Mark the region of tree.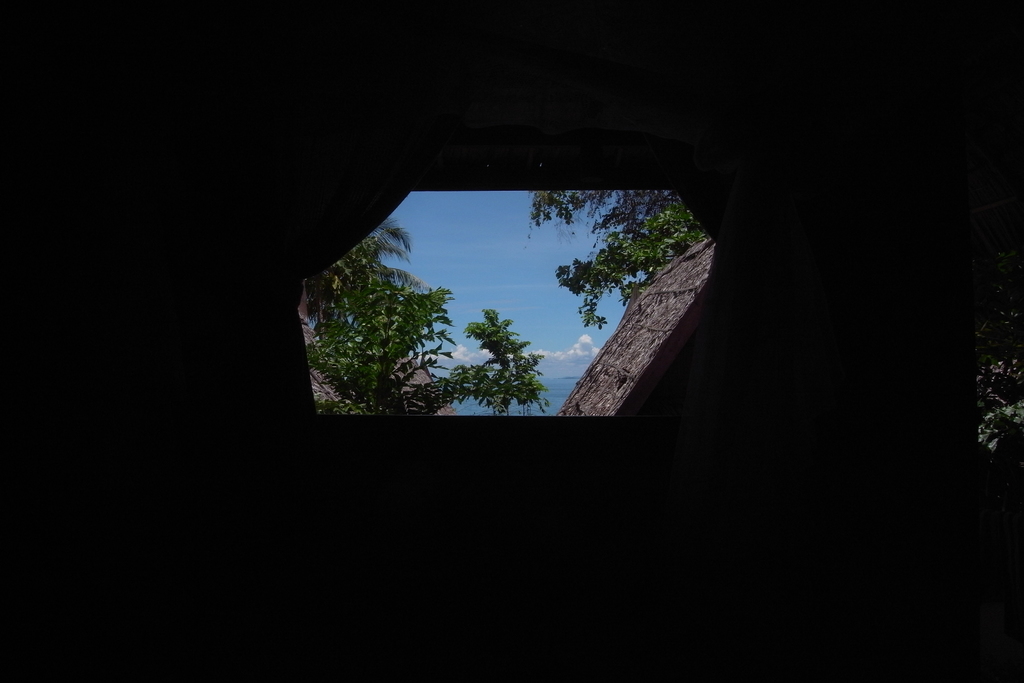
Region: {"x1": 531, "y1": 191, "x2": 710, "y2": 333}.
